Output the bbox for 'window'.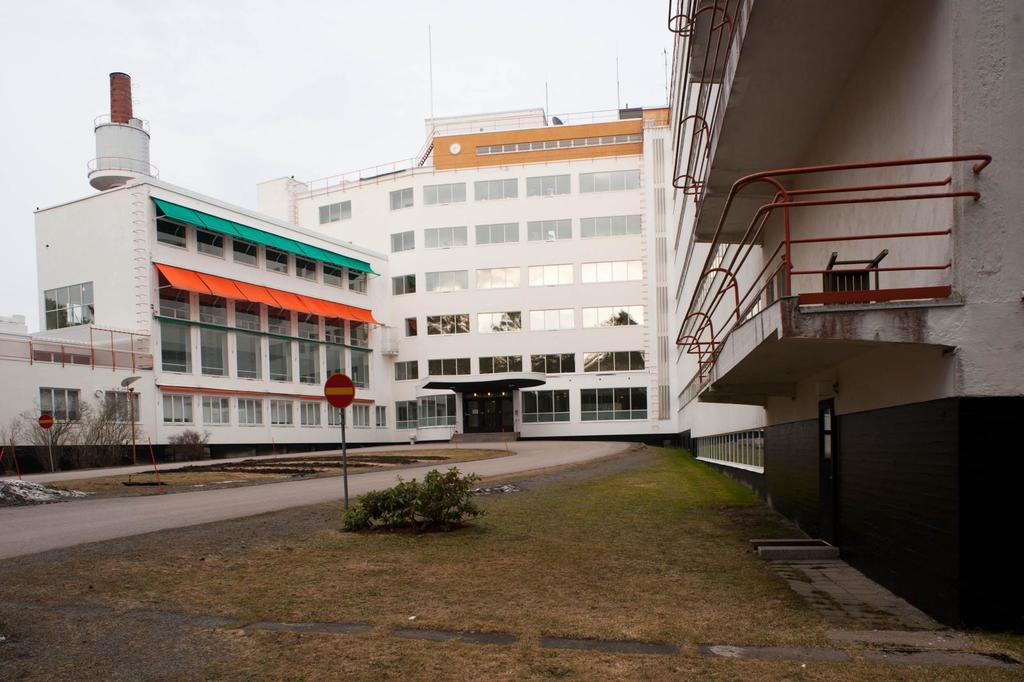
BBox(351, 405, 374, 428).
